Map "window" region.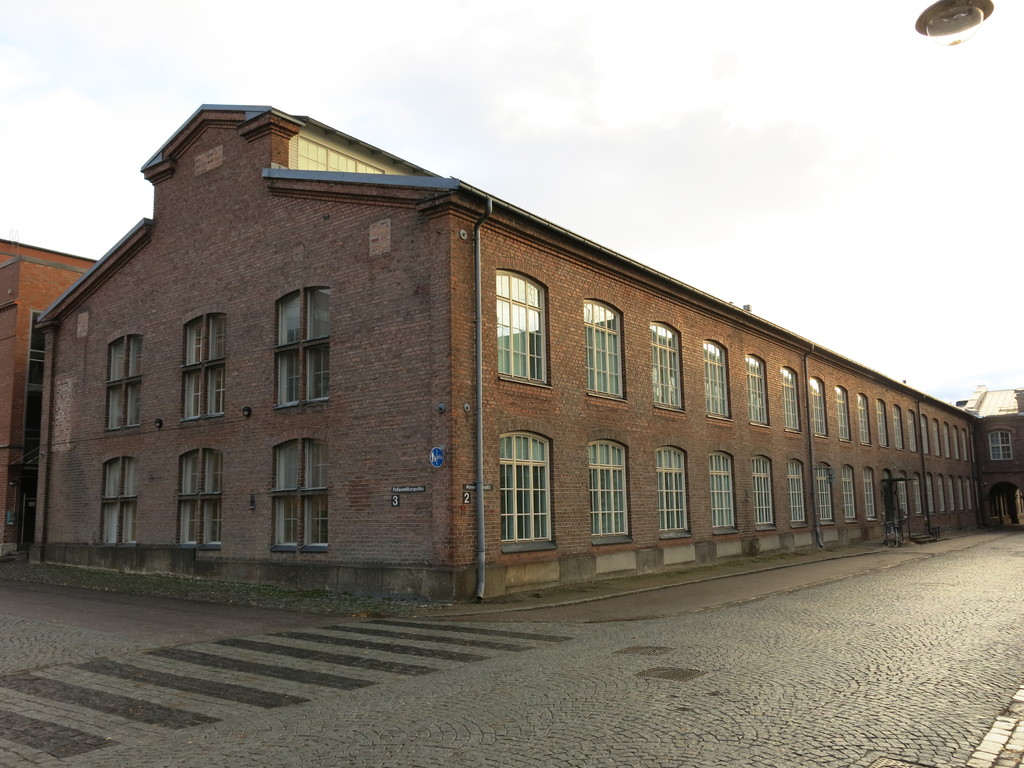
Mapped to (271, 284, 334, 414).
